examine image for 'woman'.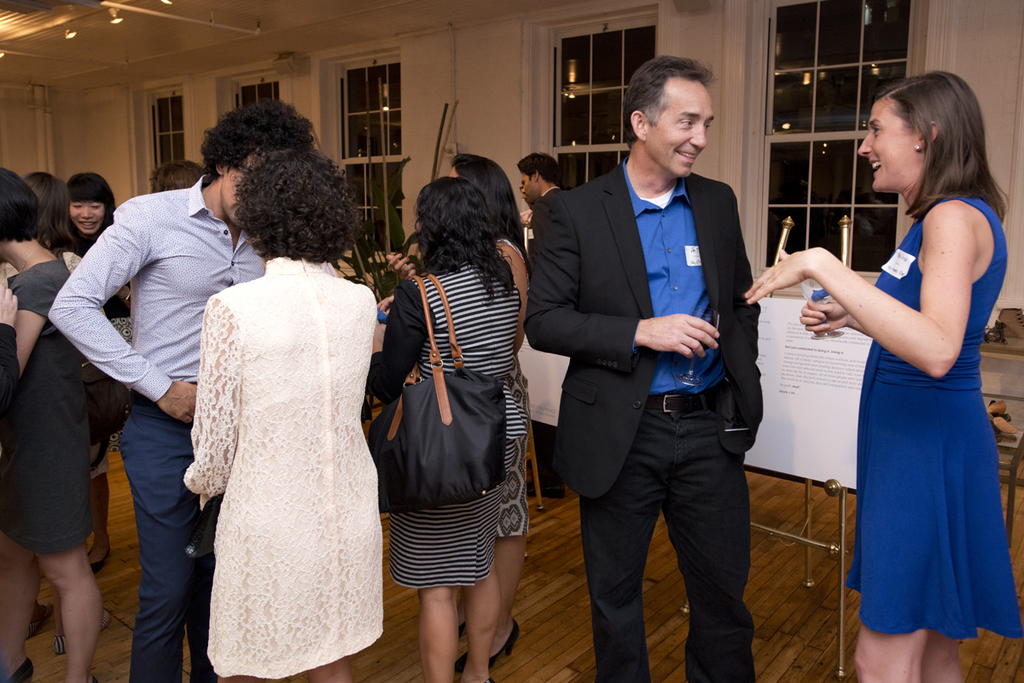
Examination result: left=164, top=148, right=392, bottom=674.
